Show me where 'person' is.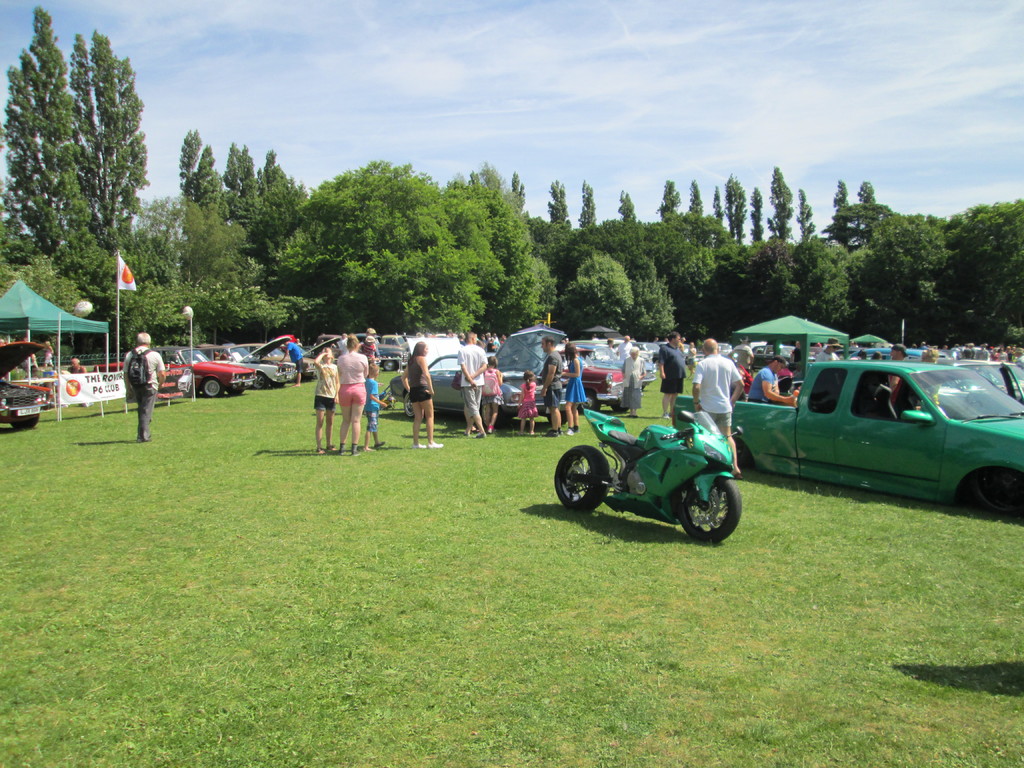
'person' is at 126, 330, 164, 442.
